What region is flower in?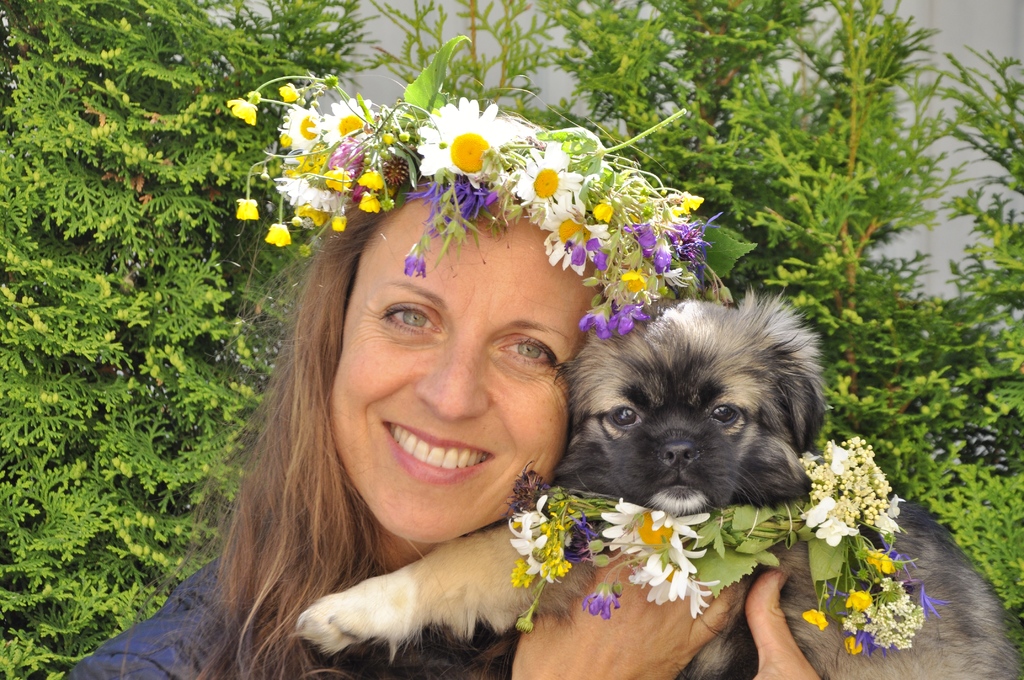
x1=223 y1=96 x2=259 y2=129.
